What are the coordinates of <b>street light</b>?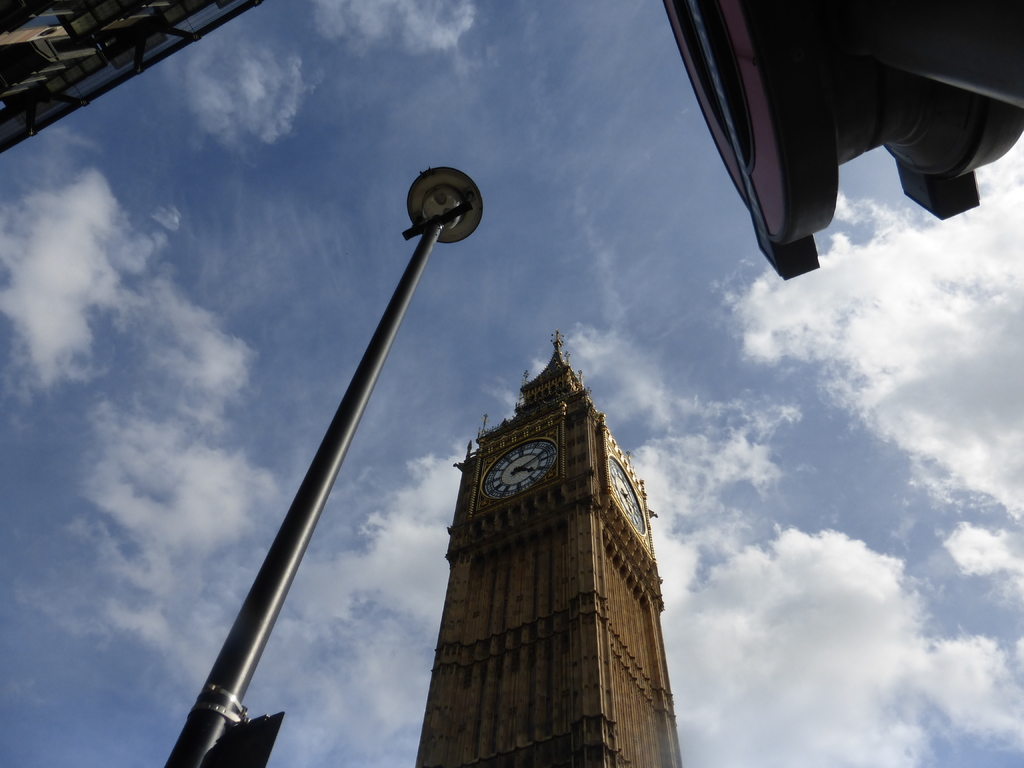
[177,183,447,767].
